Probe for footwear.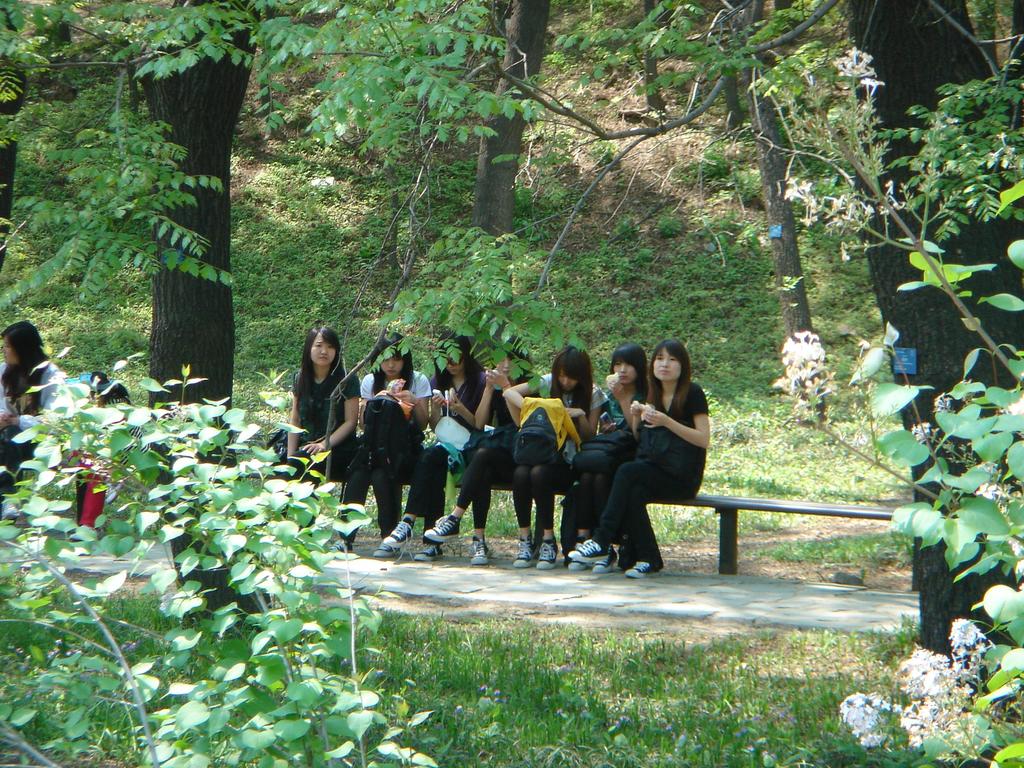
Probe result: 382 520 413 563.
